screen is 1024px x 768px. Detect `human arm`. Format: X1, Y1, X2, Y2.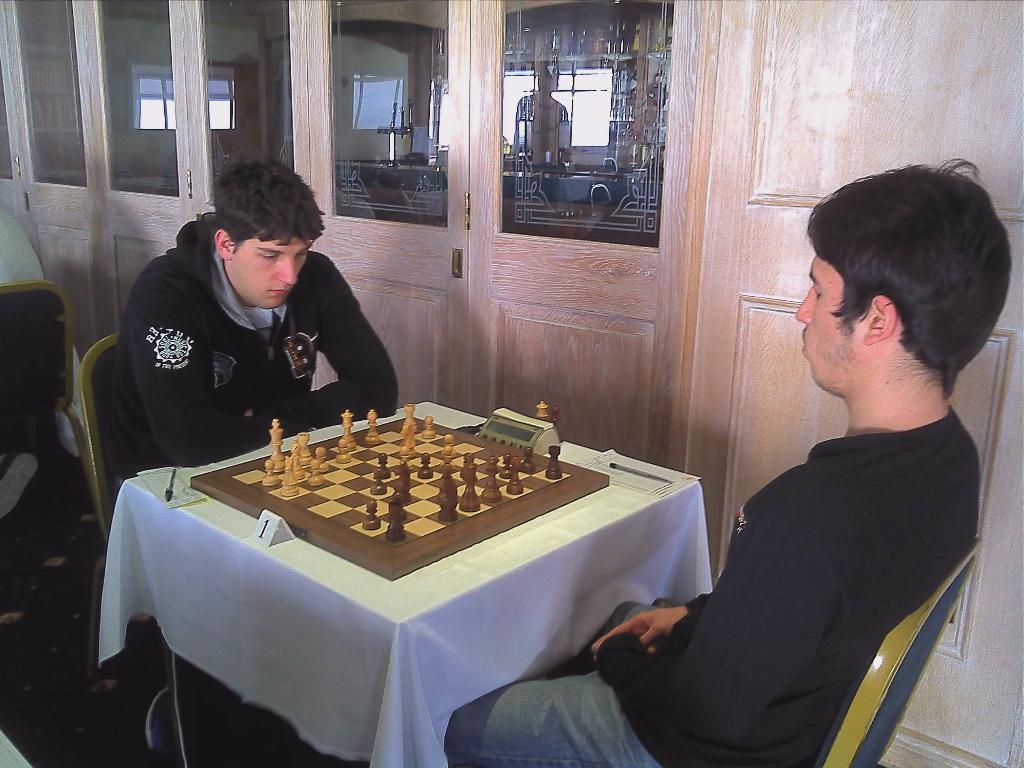
609, 591, 716, 648.
